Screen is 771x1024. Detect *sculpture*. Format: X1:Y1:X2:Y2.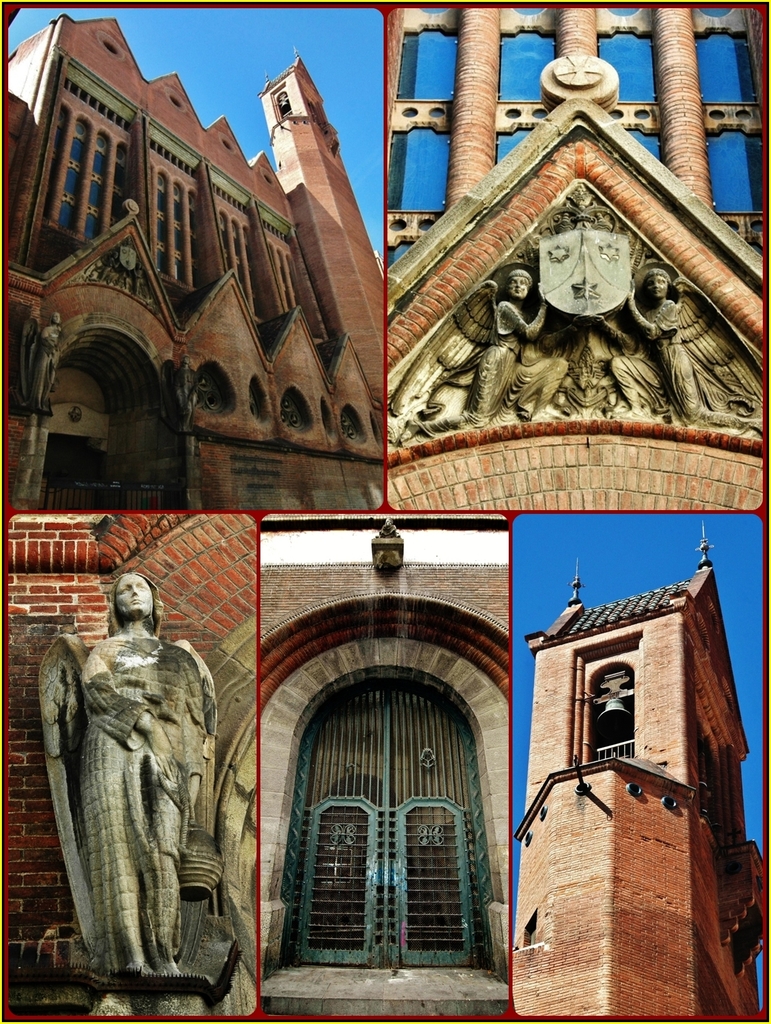
584:265:761:440.
